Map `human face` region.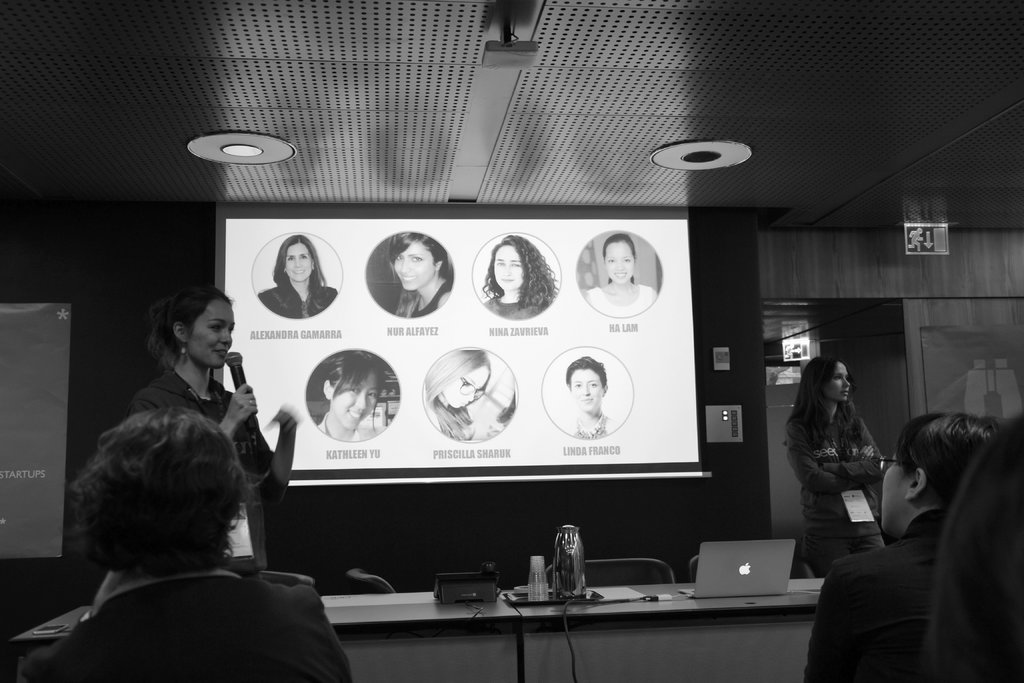
Mapped to box=[333, 371, 380, 432].
